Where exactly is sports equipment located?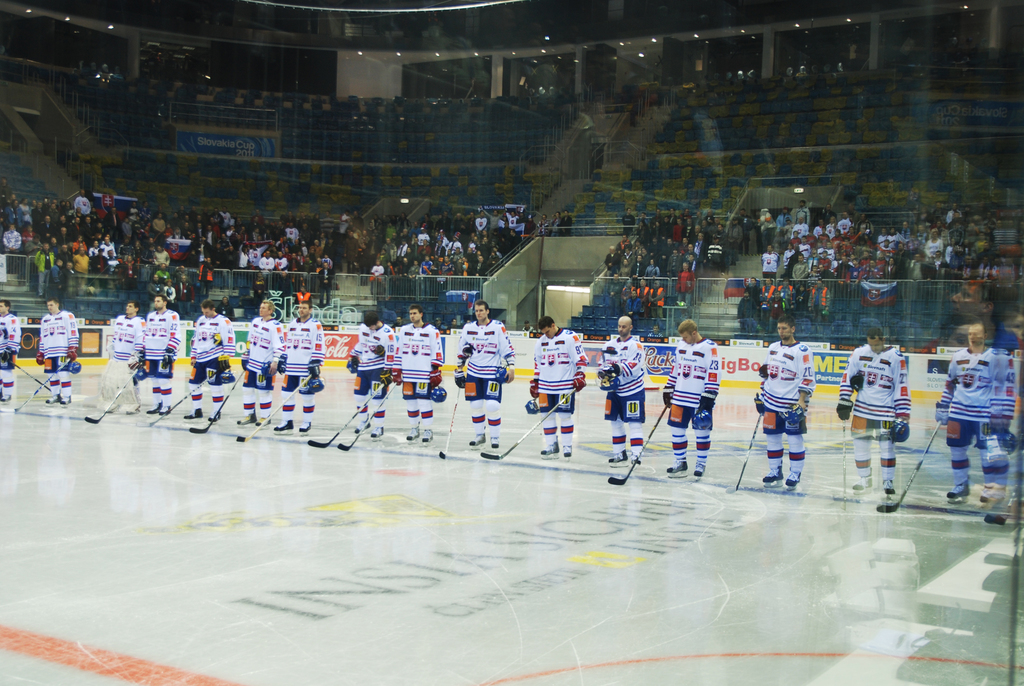
Its bounding box is rect(627, 449, 642, 469).
